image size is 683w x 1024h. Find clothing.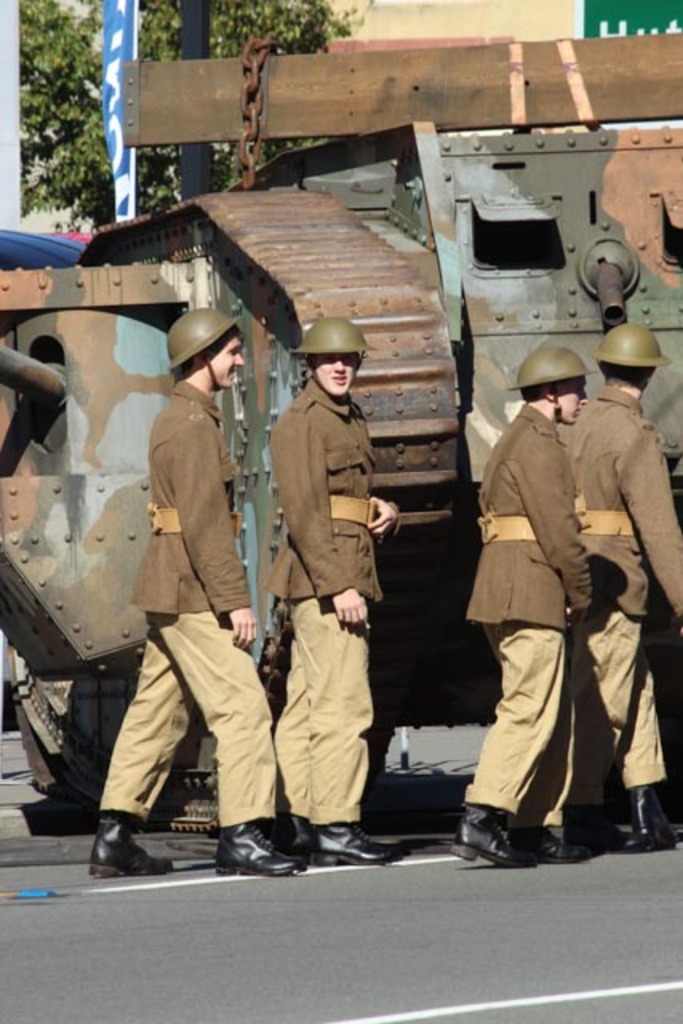
[467, 408, 595, 821].
